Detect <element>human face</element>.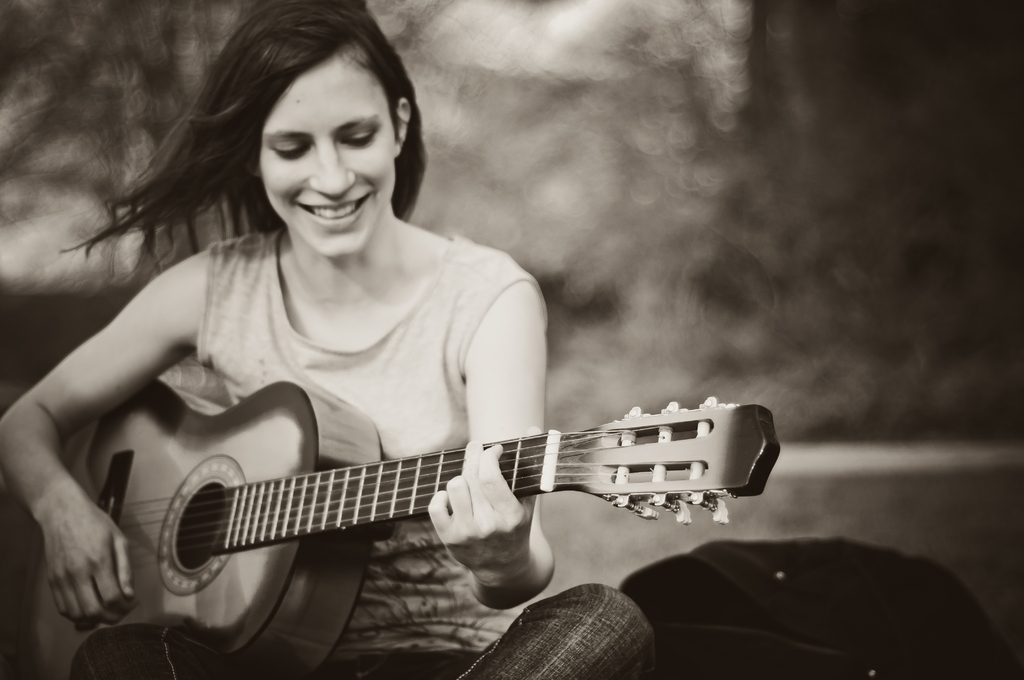
Detected at bbox=(262, 54, 393, 249).
